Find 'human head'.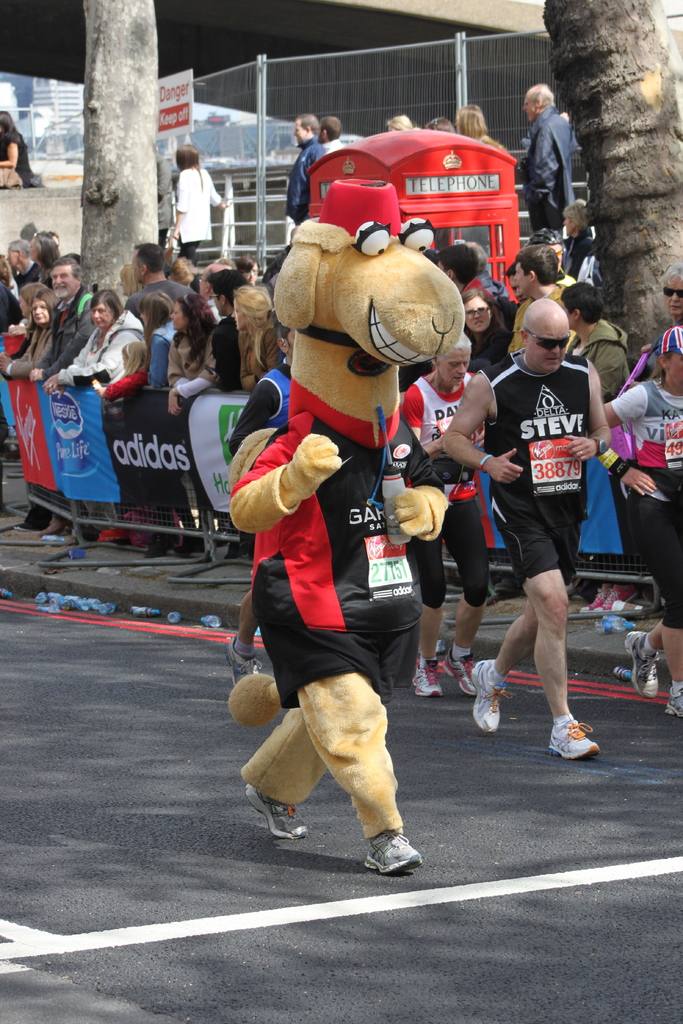
<box>318,115,342,141</box>.
